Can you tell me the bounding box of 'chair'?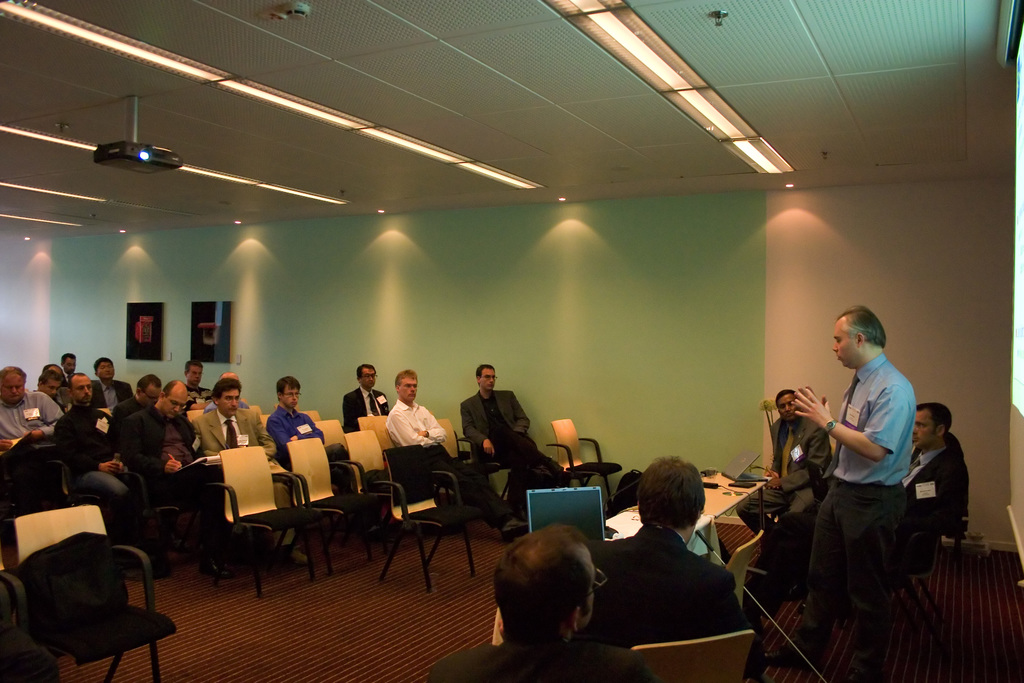
bbox=(545, 416, 624, 514).
